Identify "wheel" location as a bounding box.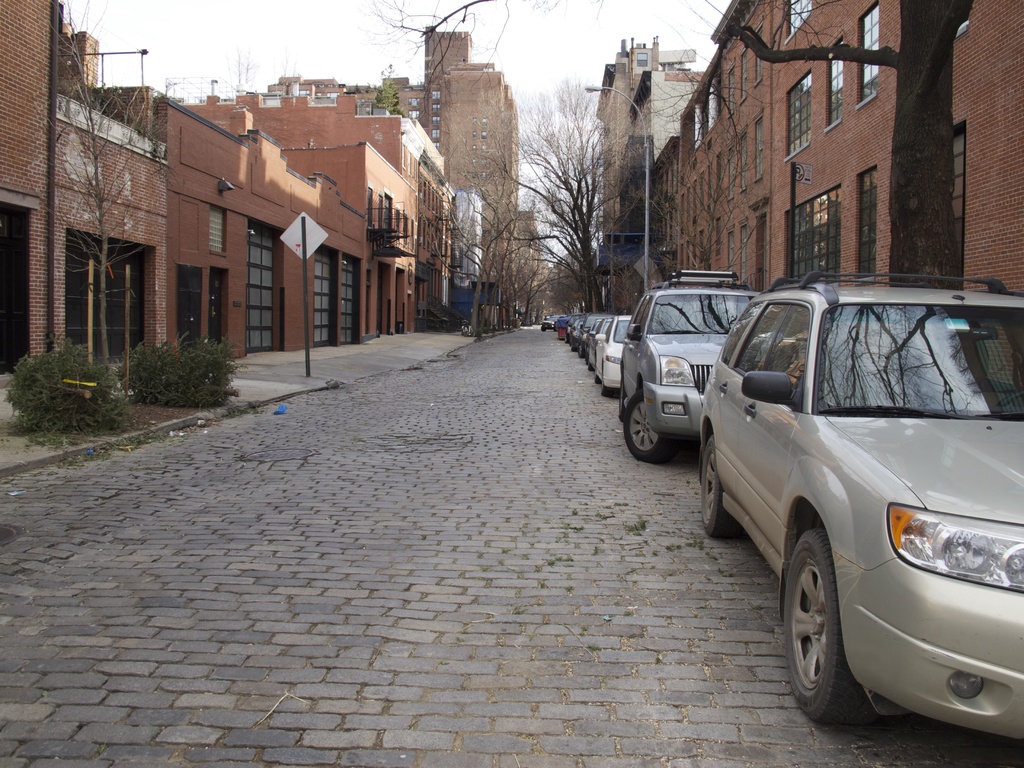
crop(620, 394, 673, 463).
